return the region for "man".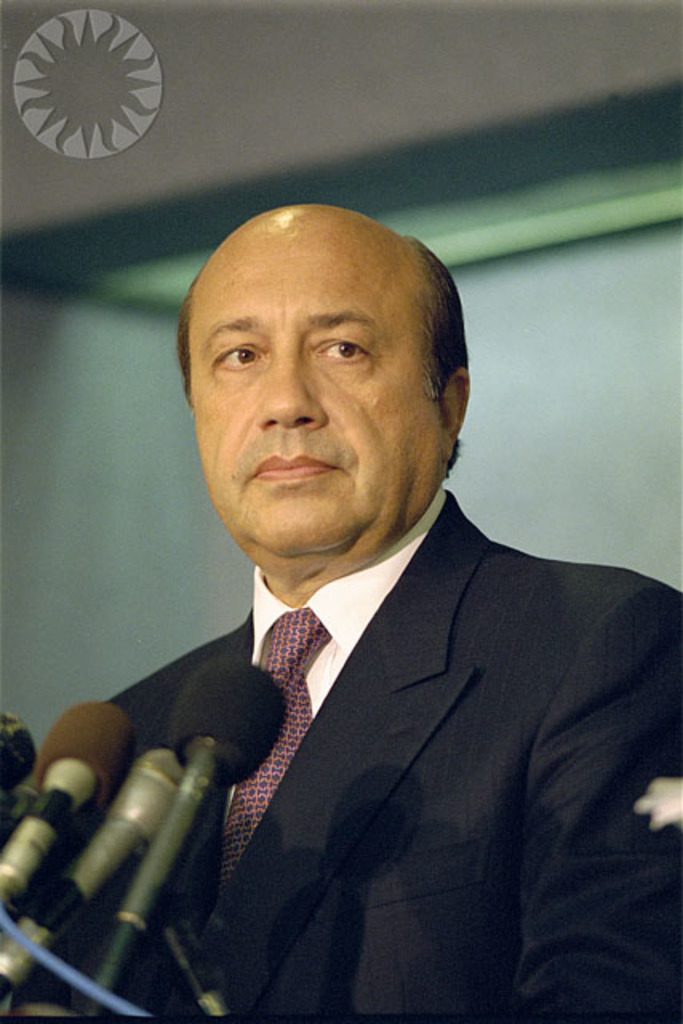
{"x1": 27, "y1": 205, "x2": 681, "y2": 1022}.
